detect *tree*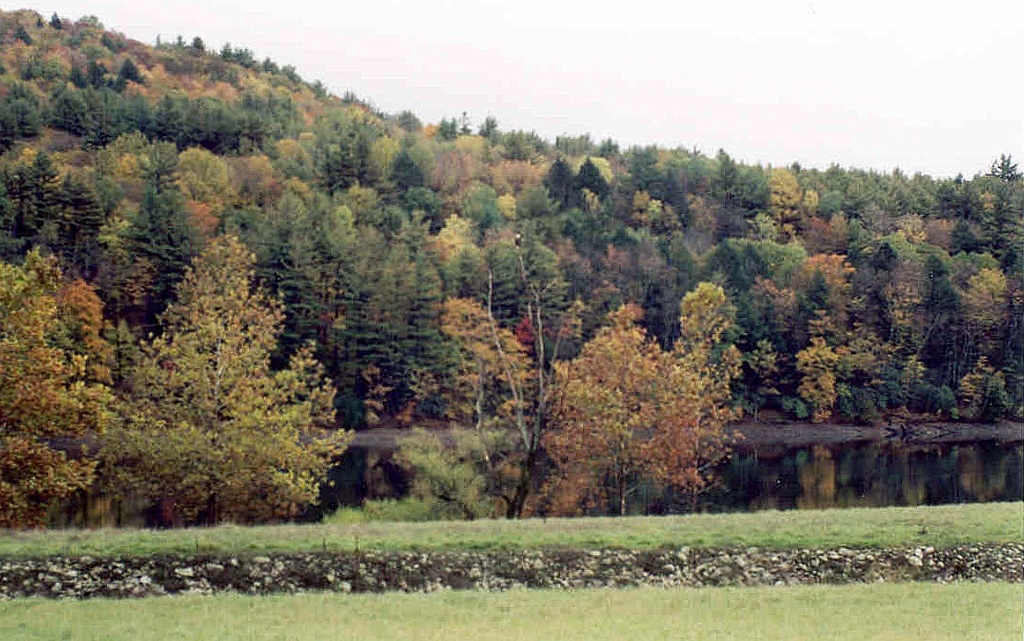
<region>771, 315, 938, 432</region>
